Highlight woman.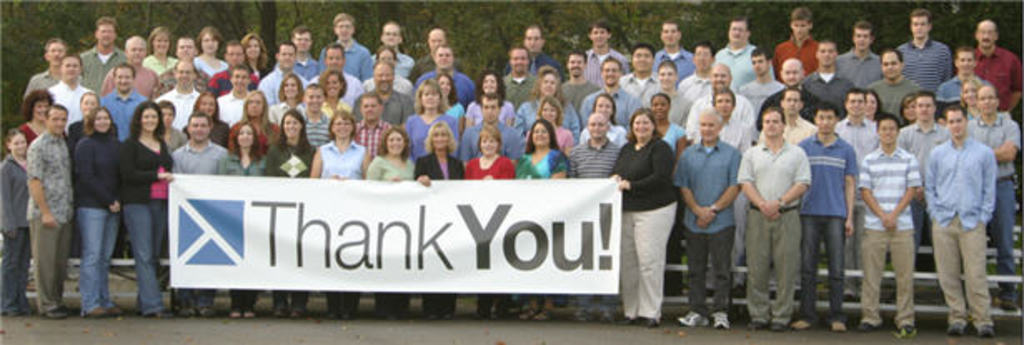
Highlighted region: bbox(265, 110, 316, 322).
